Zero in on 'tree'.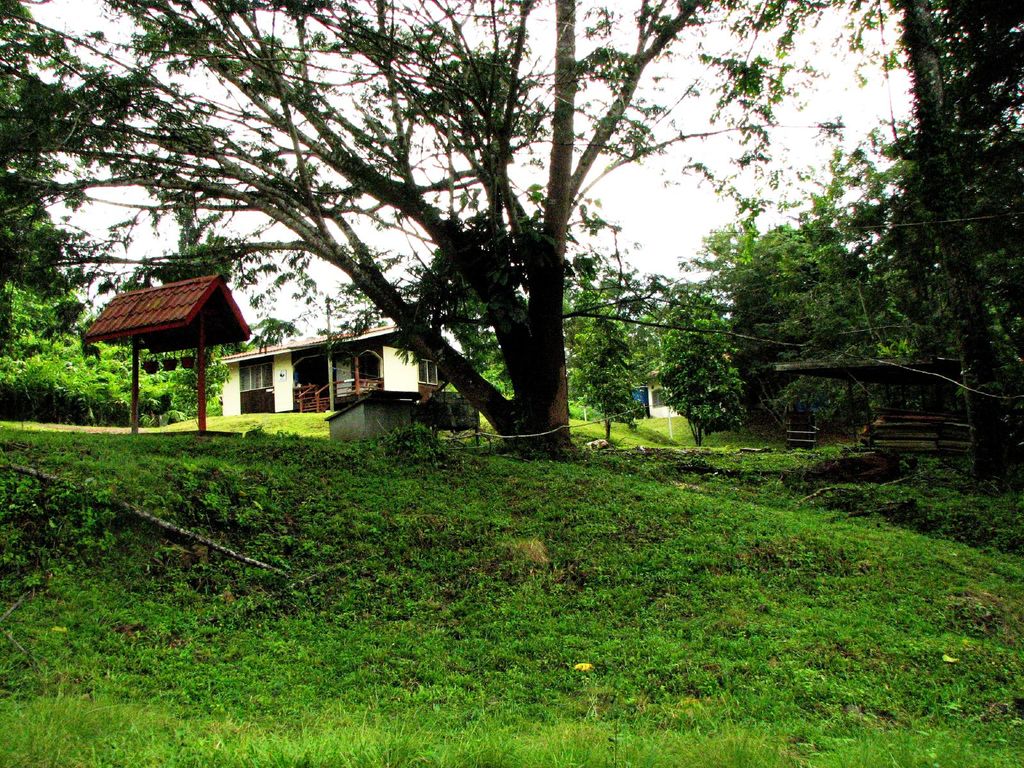
Zeroed in: (left=657, top=287, right=752, bottom=450).
